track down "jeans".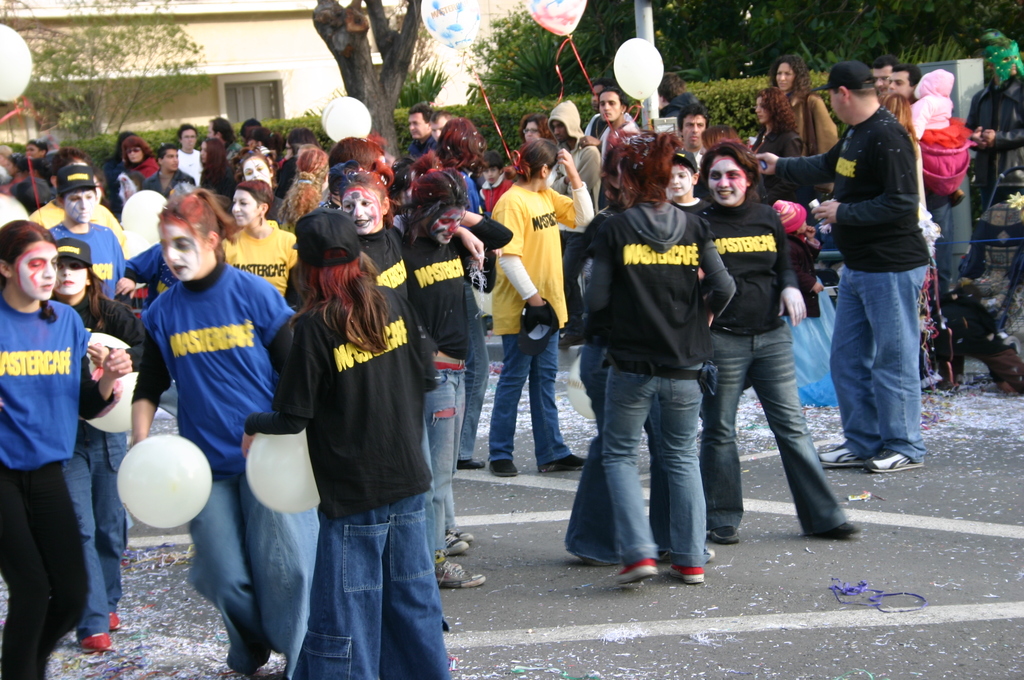
Tracked to 63 428 131 625.
